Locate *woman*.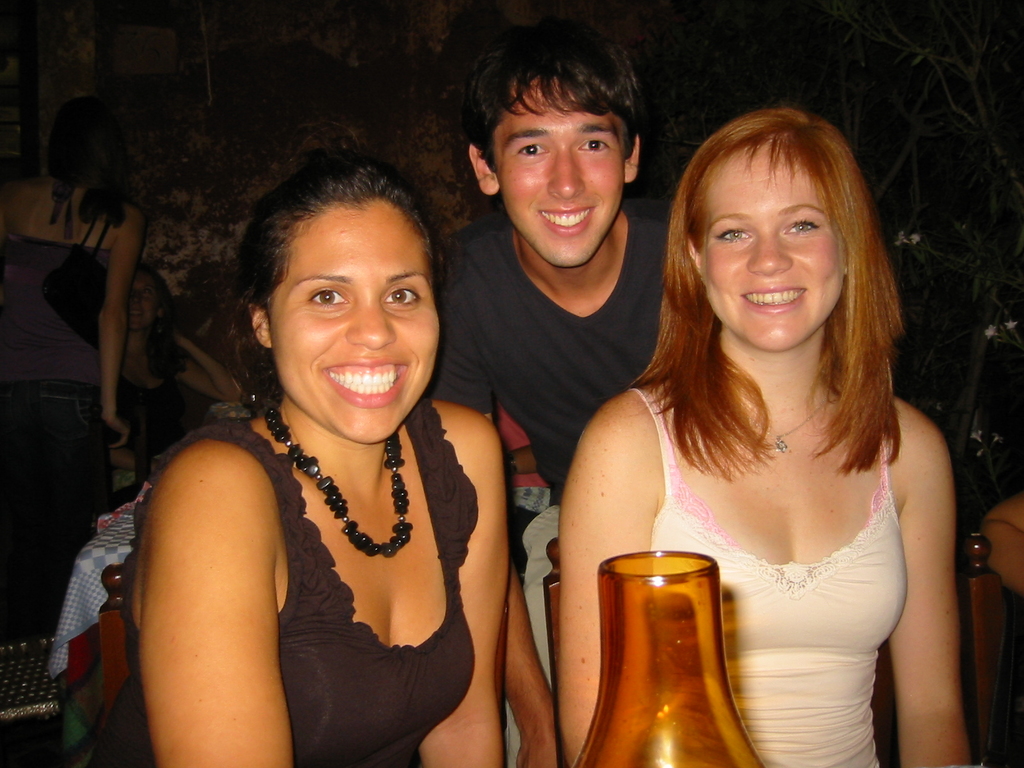
Bounding box: x1=561, y1=108, x2=971, y2=767.
